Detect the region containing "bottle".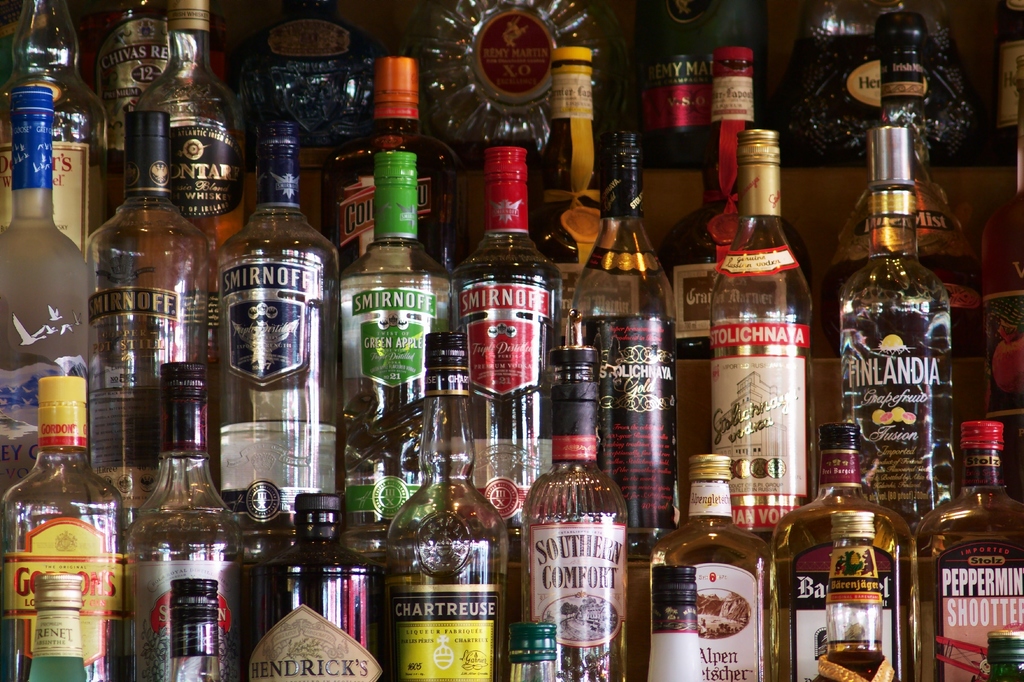
region(116, 355, 260, 681).
